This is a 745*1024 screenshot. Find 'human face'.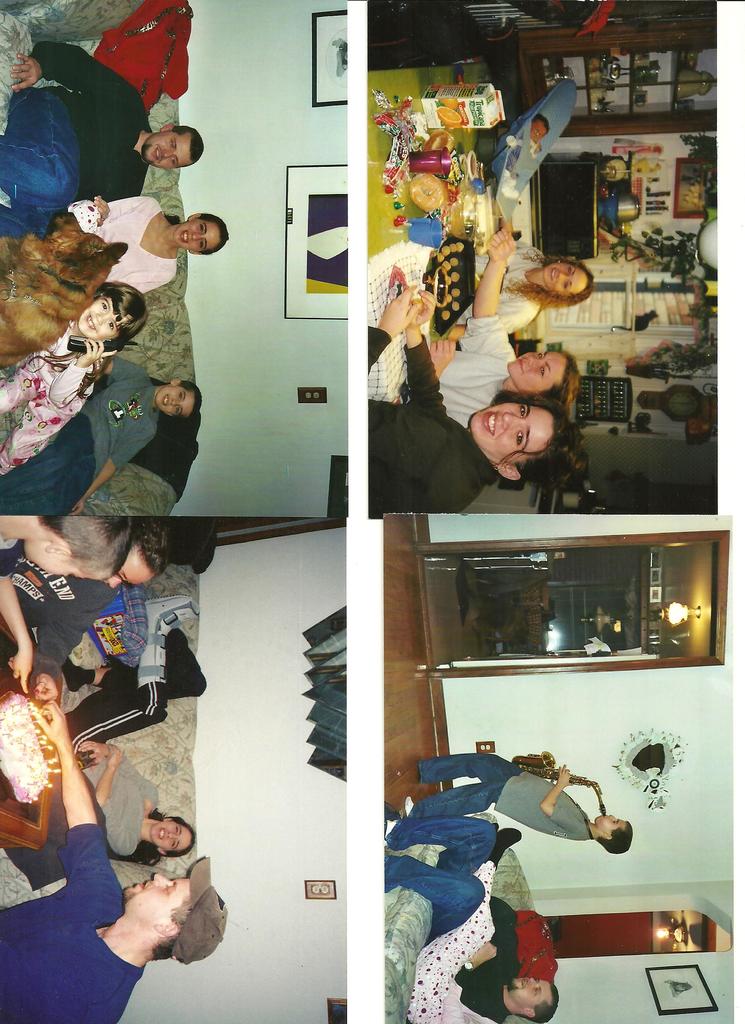
Bounding box: l=469, t=404, r=550, b=462.
